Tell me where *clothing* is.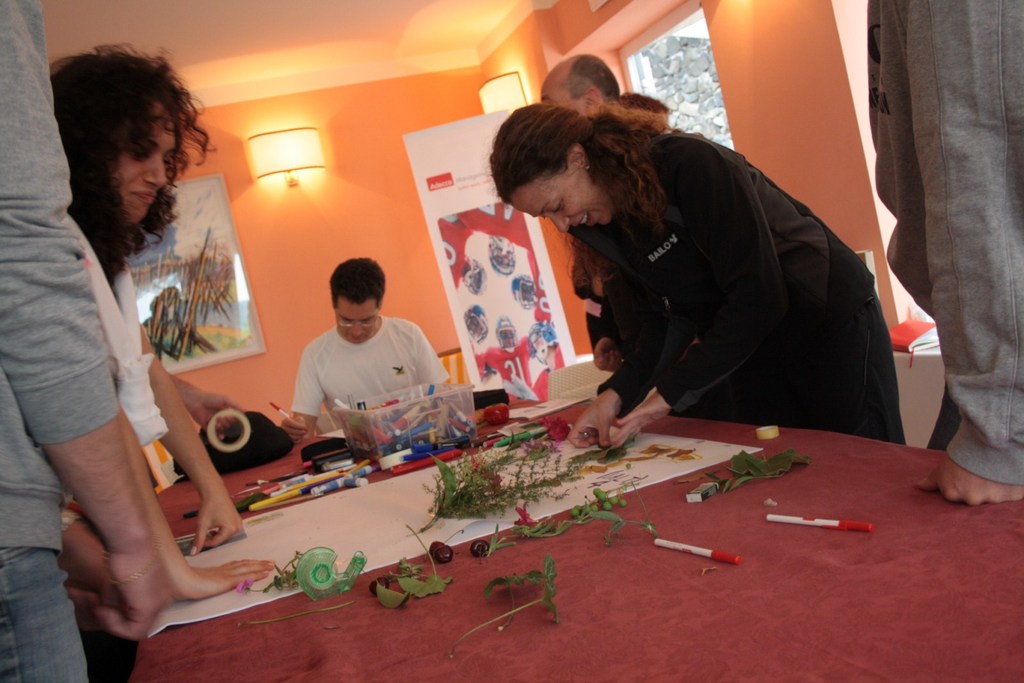
*clothing* is at [0,0,117,682].
